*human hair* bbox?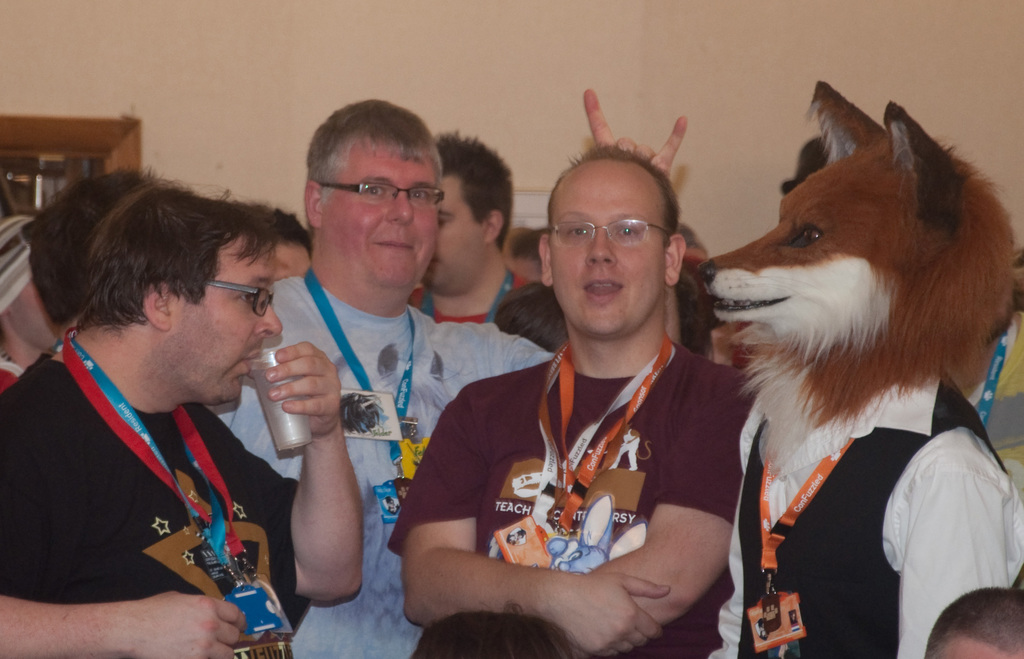
bbox=[430, 129, 511, 247]
